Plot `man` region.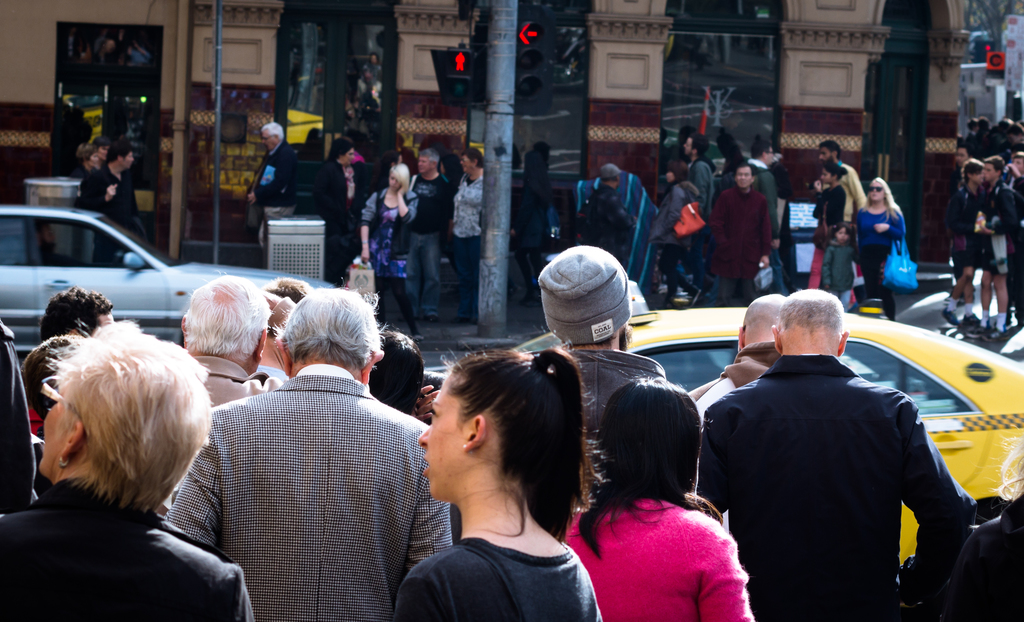
Plotted at pyautogui.locateOnScreen(542, 243, 666, 435).
